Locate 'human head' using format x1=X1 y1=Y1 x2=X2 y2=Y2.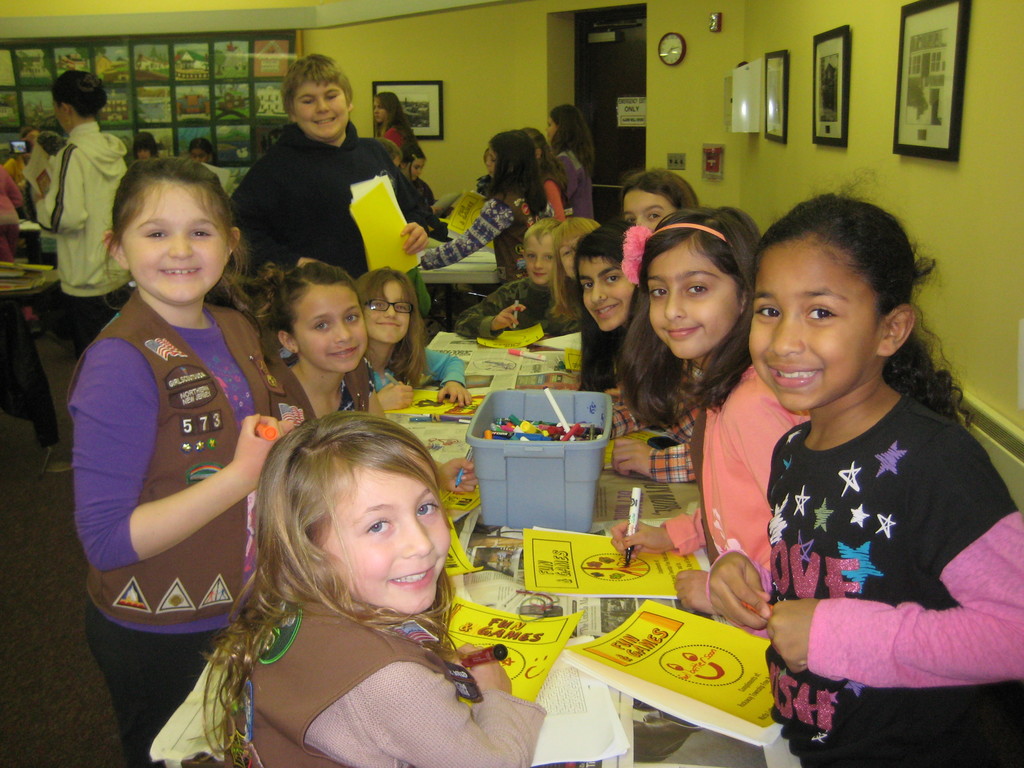
x1=131 y1=127 x2=159 y2=158.
